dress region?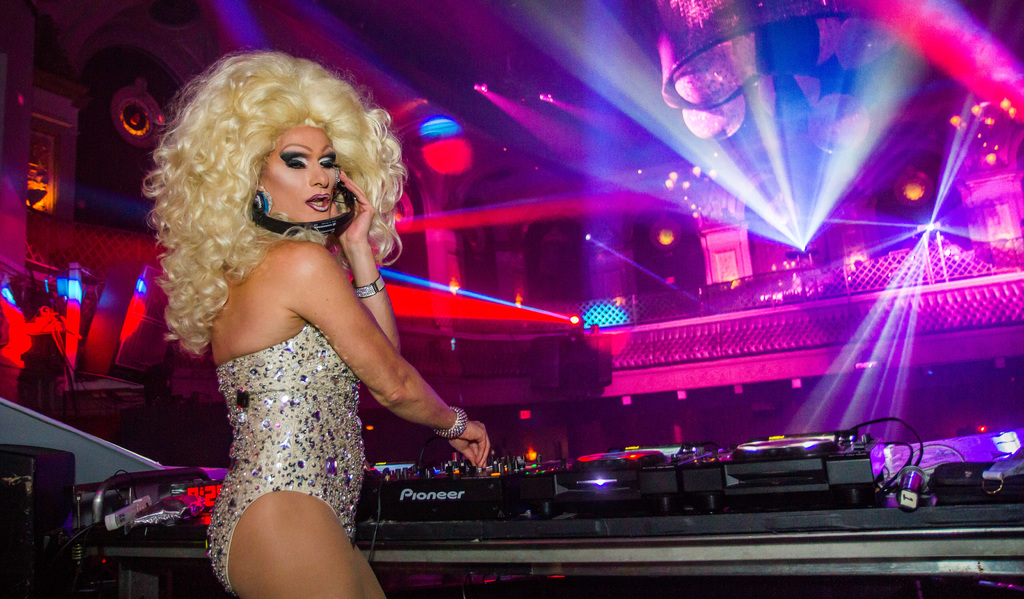
204,320,366,595
